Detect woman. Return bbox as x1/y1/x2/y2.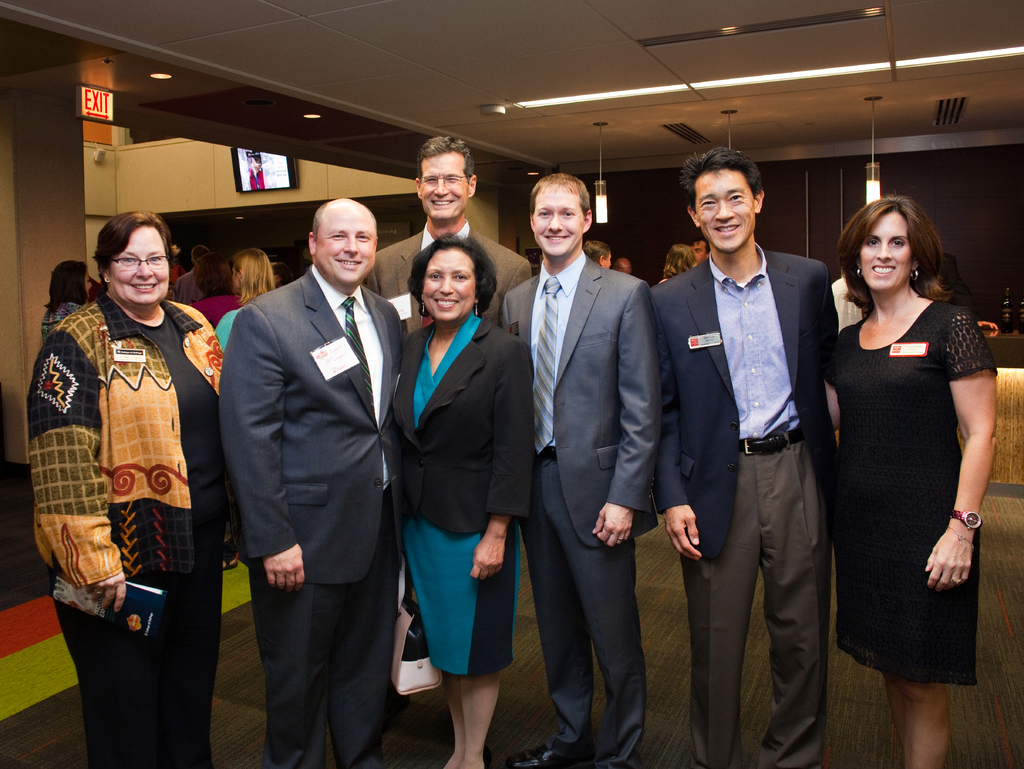
661/243/701/282.
